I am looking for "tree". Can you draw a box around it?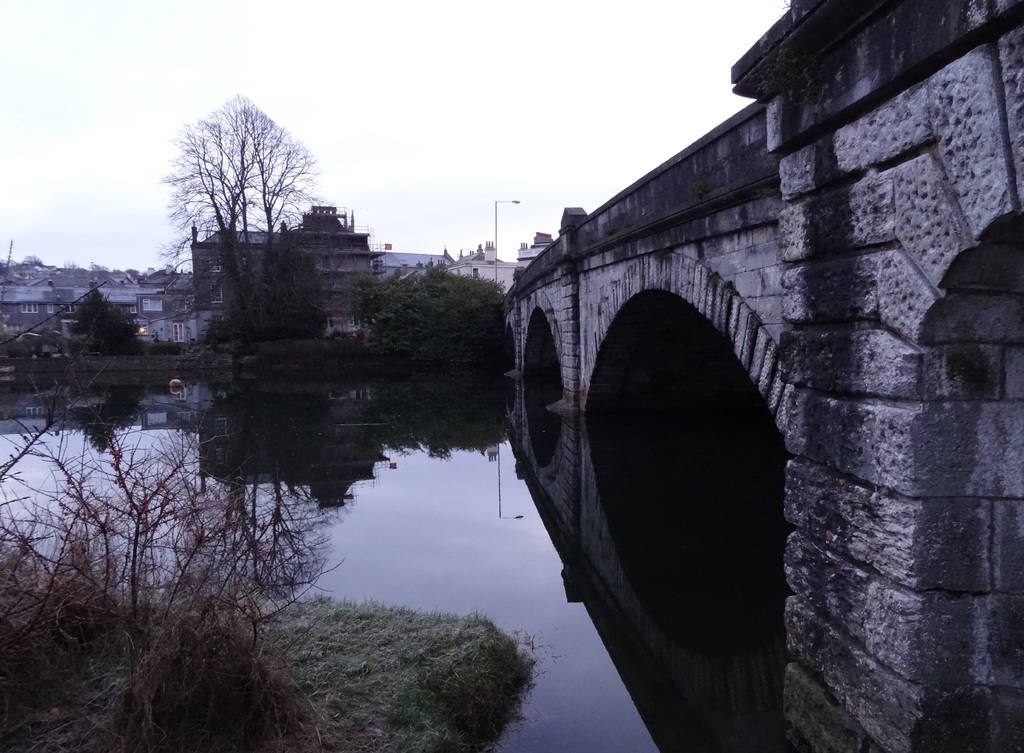
Sure, the bounding box is box=[0, 404, 342, 752].
